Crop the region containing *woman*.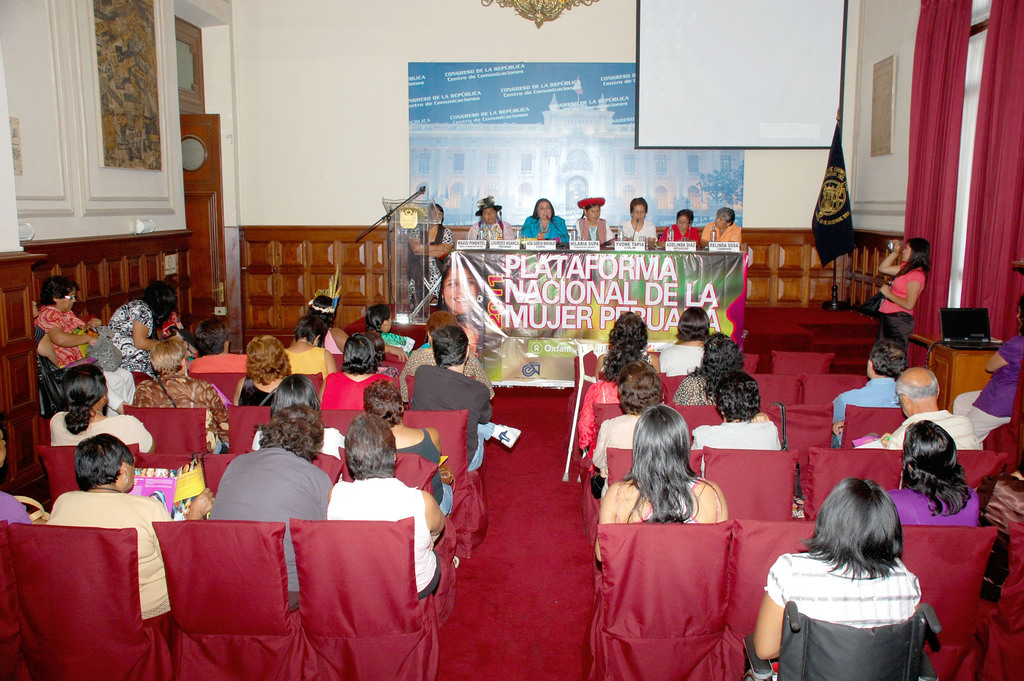
Crop region: [39, 431, 216, 621].
